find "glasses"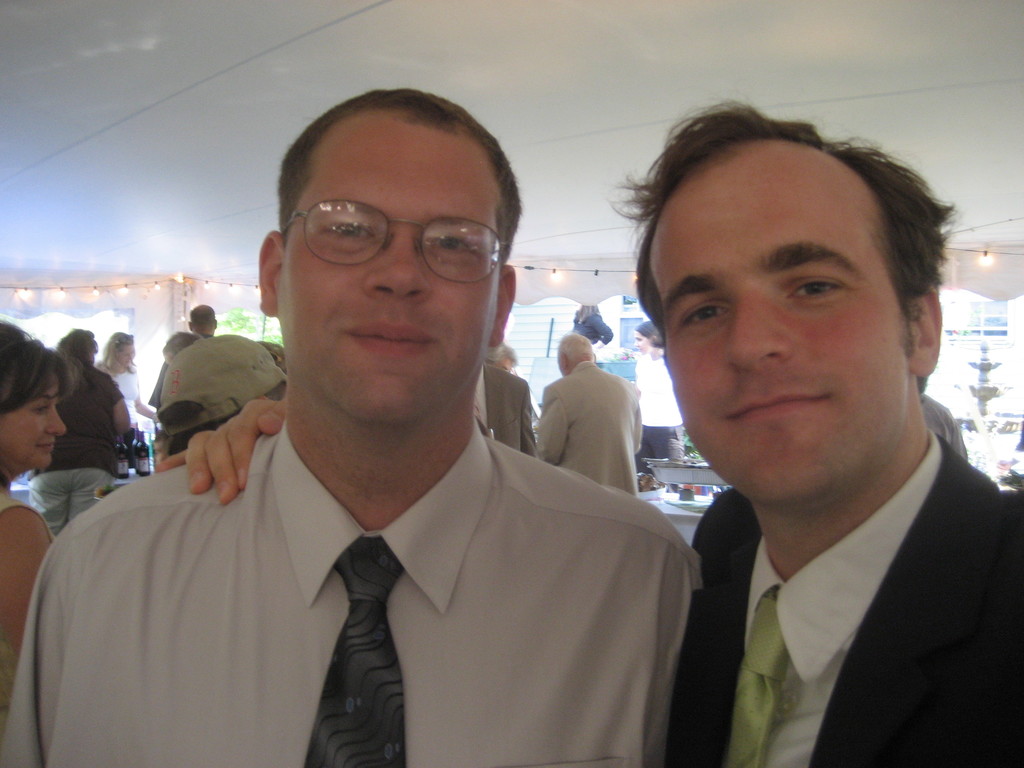
<region>273, 196, 495, 278</region>
